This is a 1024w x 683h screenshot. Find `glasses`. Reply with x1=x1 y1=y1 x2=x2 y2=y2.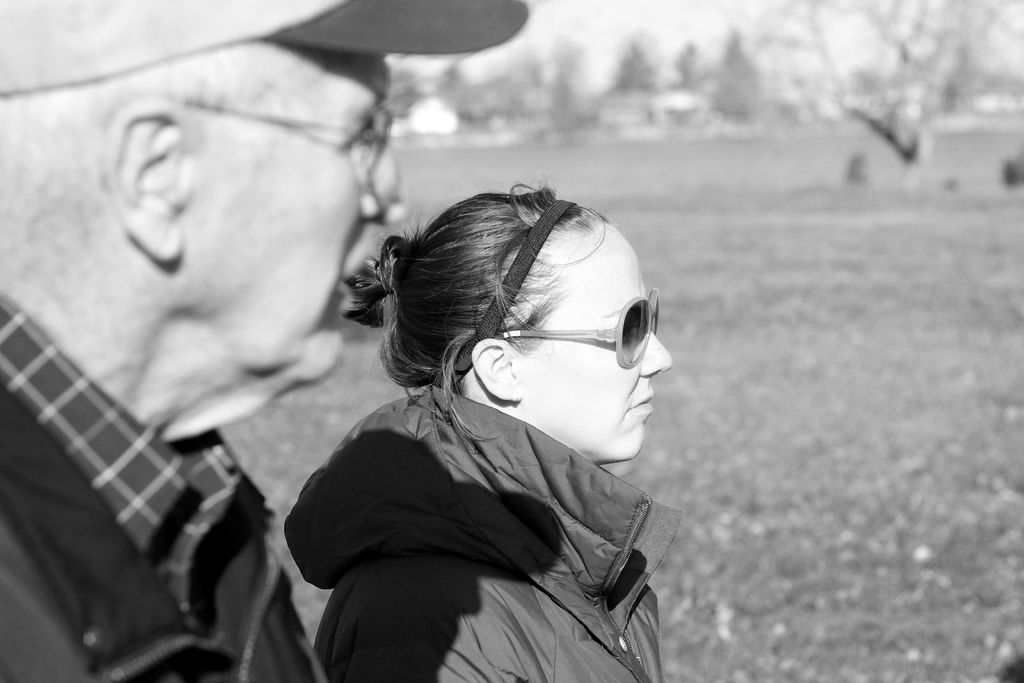
x1=452 y1=286 x2=659 y2=367.
